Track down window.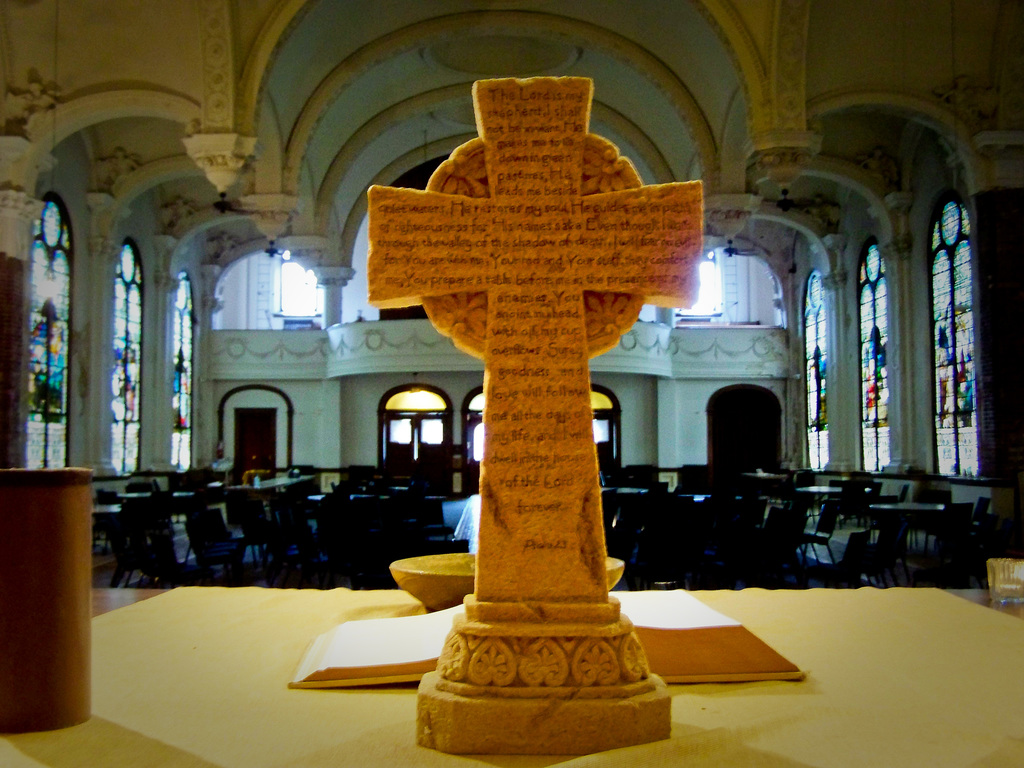
Tracked to 274/256/321/321.
